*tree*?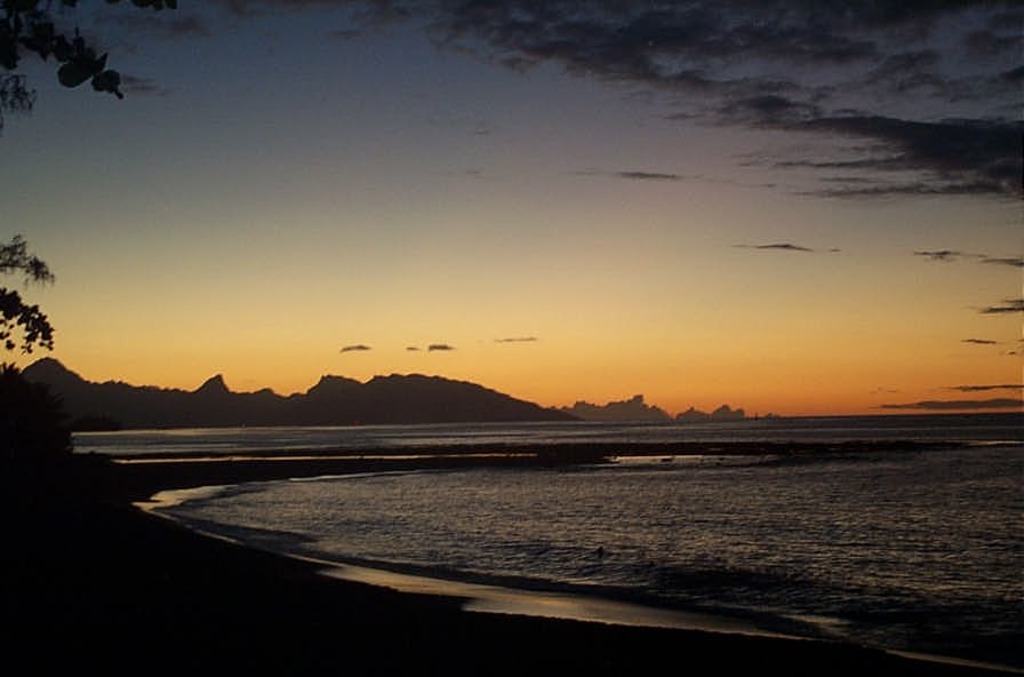
locate(0, 0, 127, 120)
